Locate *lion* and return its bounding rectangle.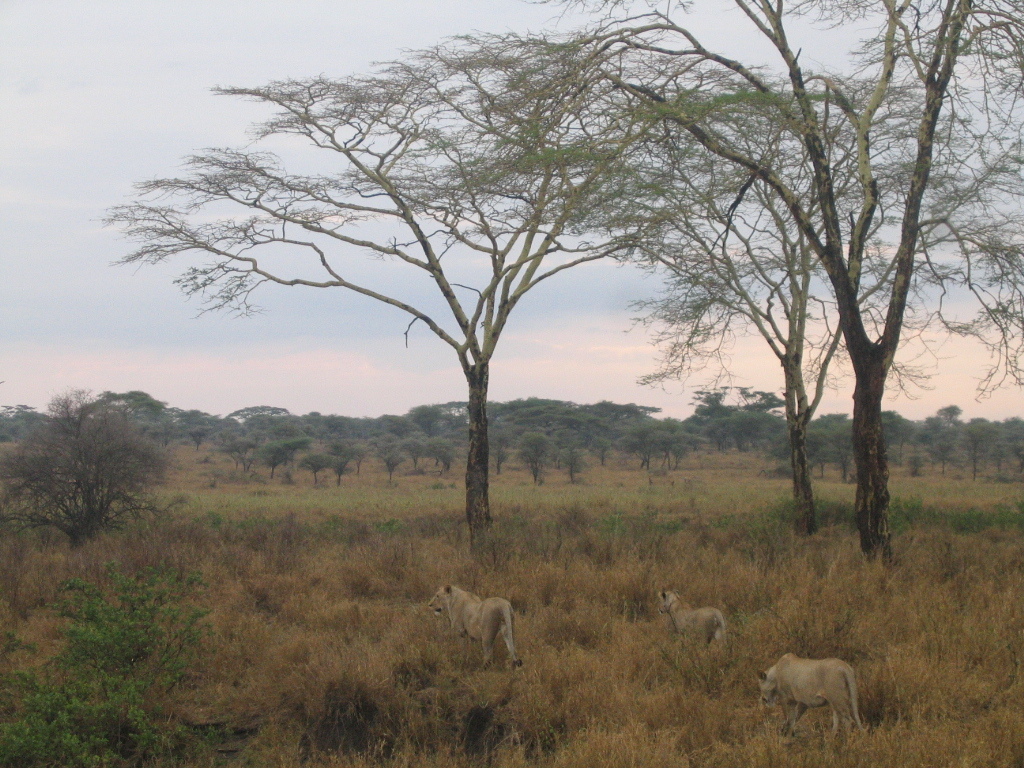
detection(760, 653, 873, 736).
